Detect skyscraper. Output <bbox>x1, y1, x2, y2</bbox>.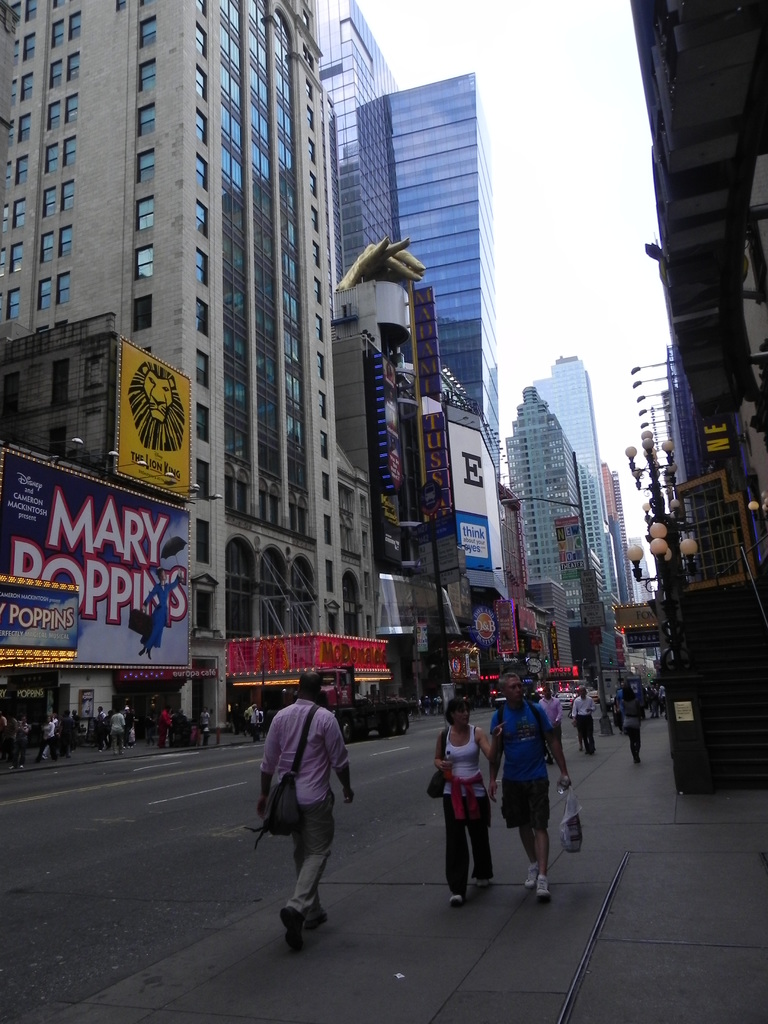
<bbox>607, 461, 640, 617</bbox>.
